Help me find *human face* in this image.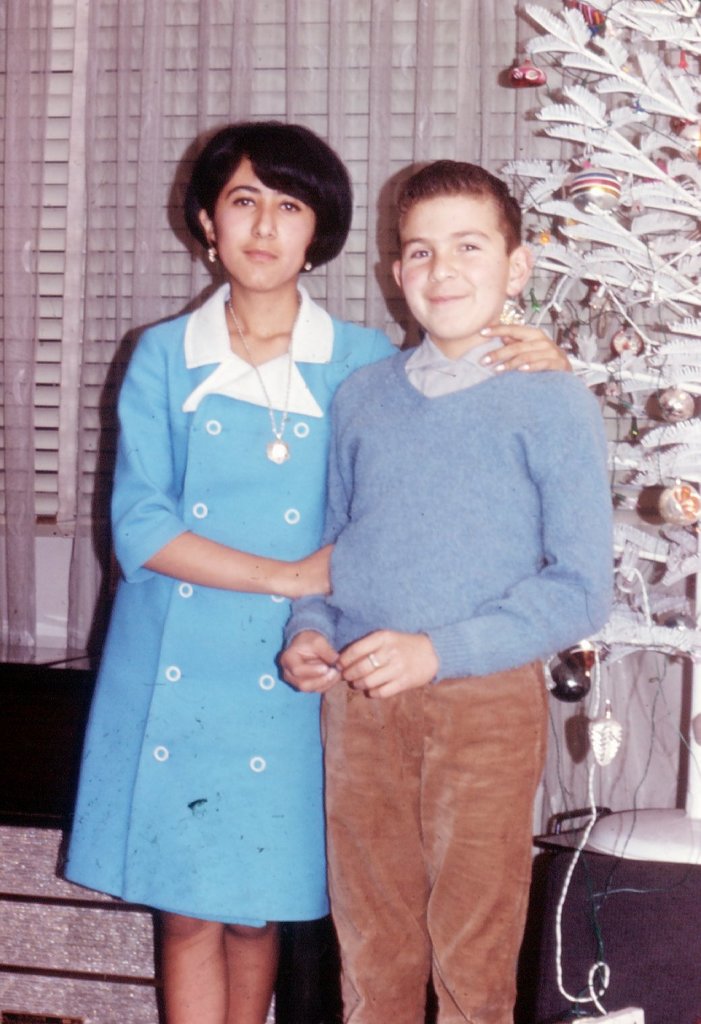
Found it: <region>212, 153, 319, 293</region>.
